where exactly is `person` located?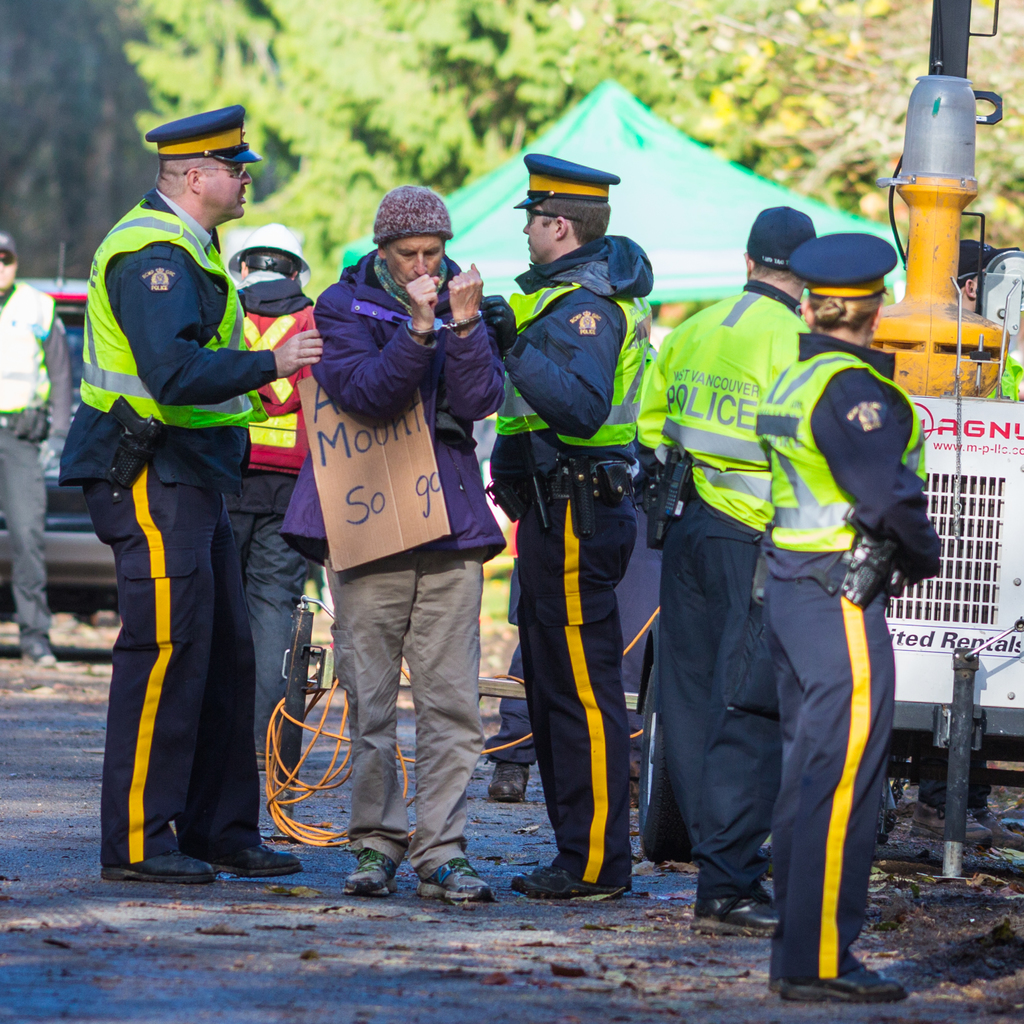
Its bounding box is [745, 229, 945, 1000].
